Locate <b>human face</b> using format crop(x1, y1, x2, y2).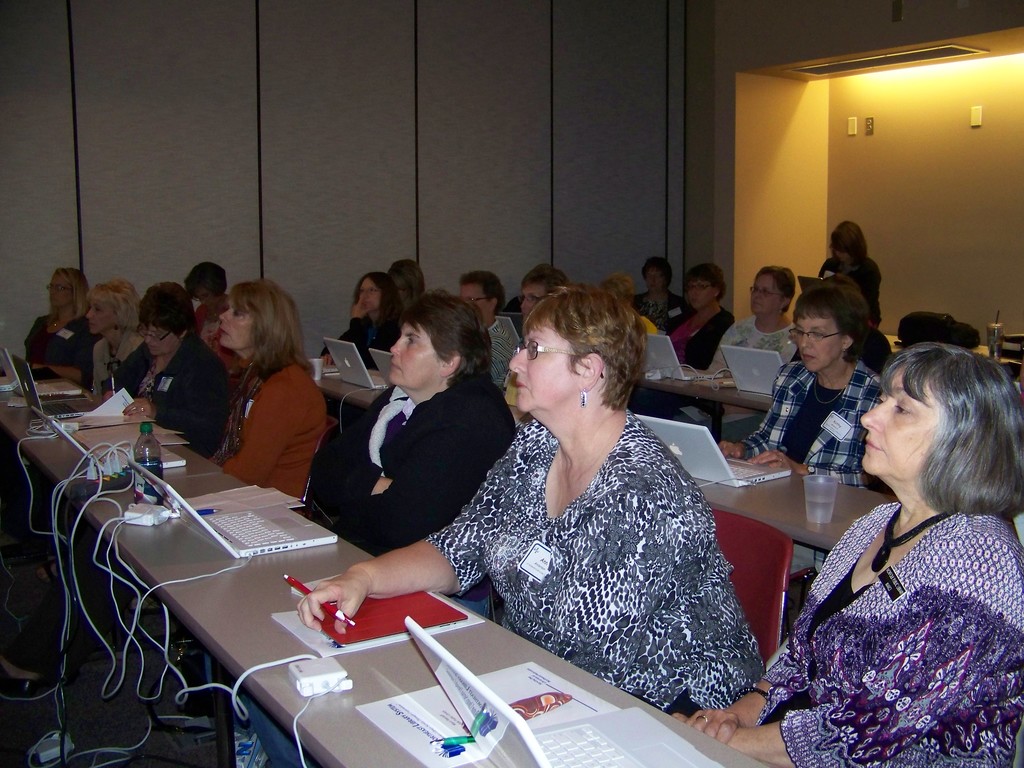
crop(51, 279, 71, 308).
